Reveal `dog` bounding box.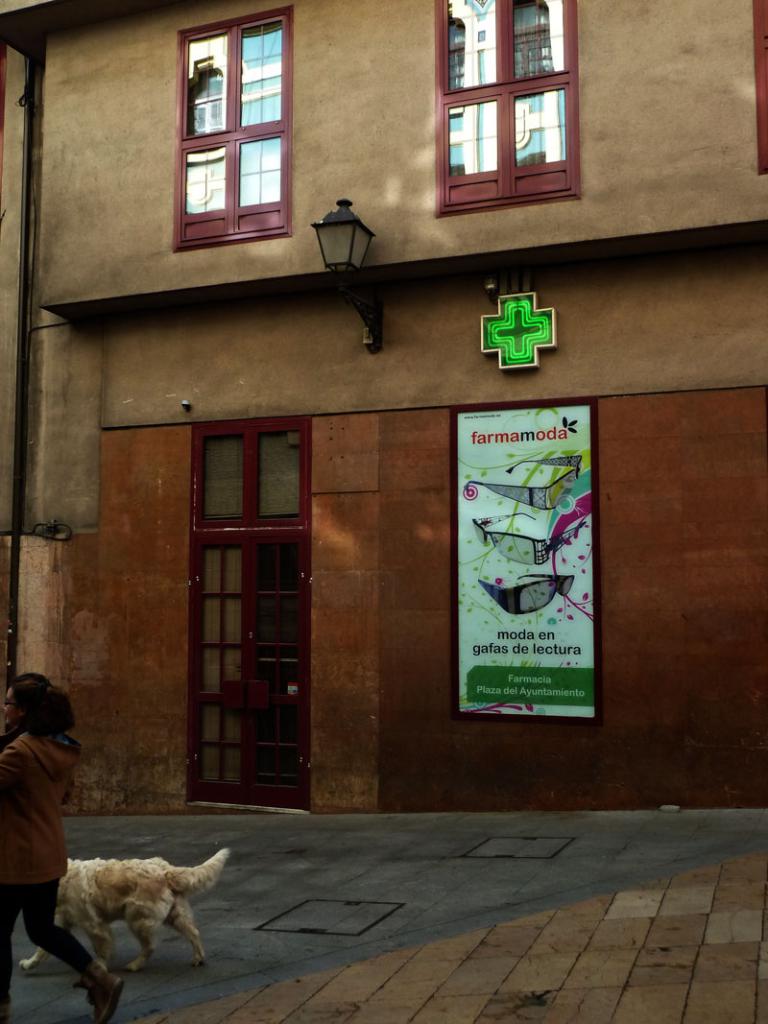
Revealed: (21,848,239,972).
